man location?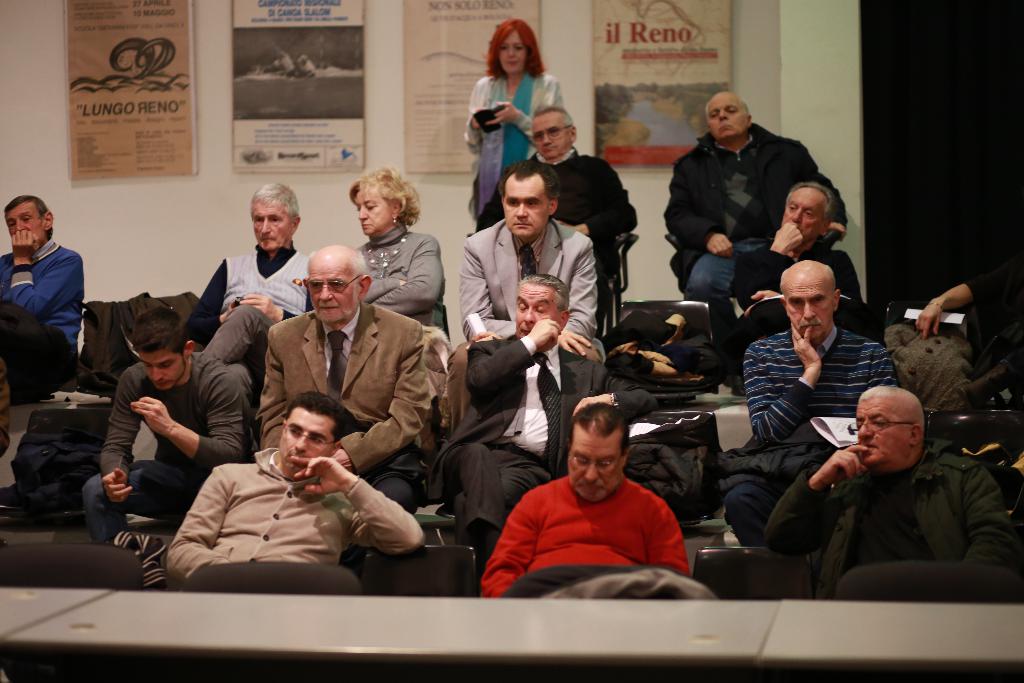
detection(721, 170, 897, 438)
